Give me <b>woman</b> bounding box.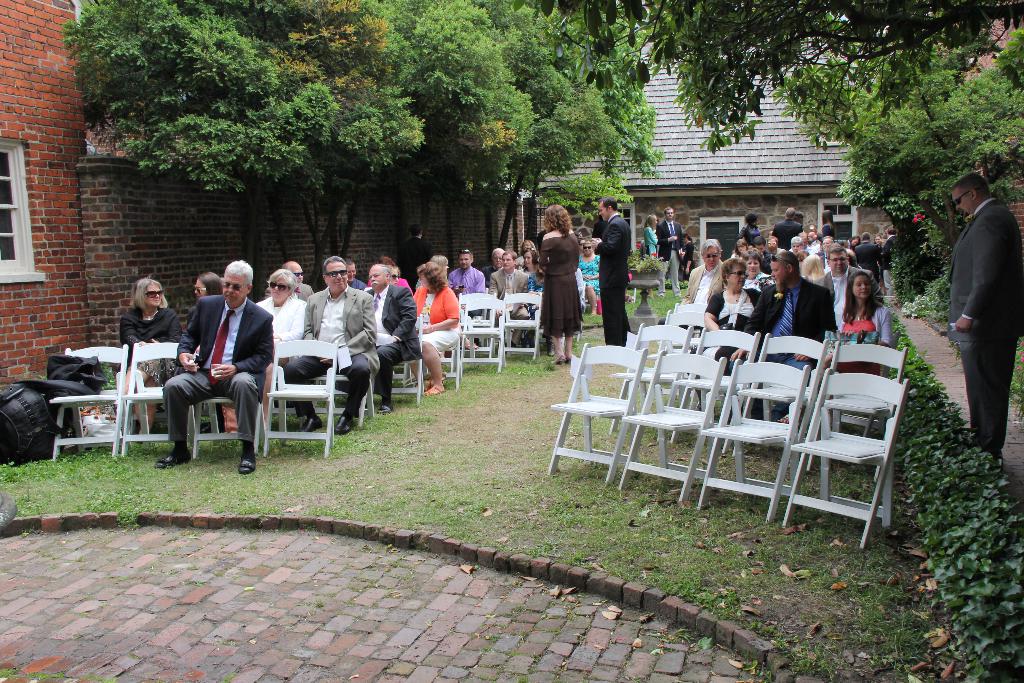
413,254,465,292.
